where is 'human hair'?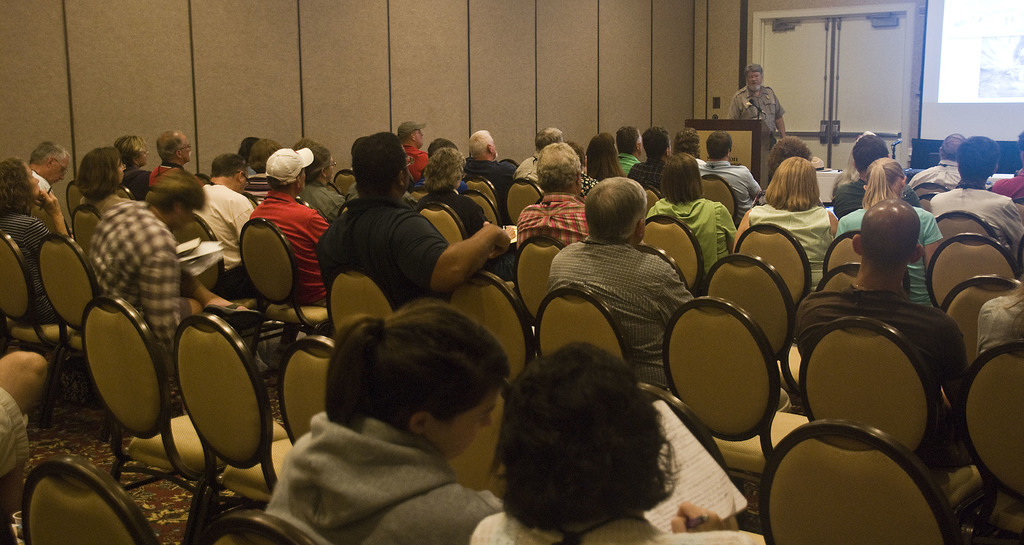
641 125 671 159.
